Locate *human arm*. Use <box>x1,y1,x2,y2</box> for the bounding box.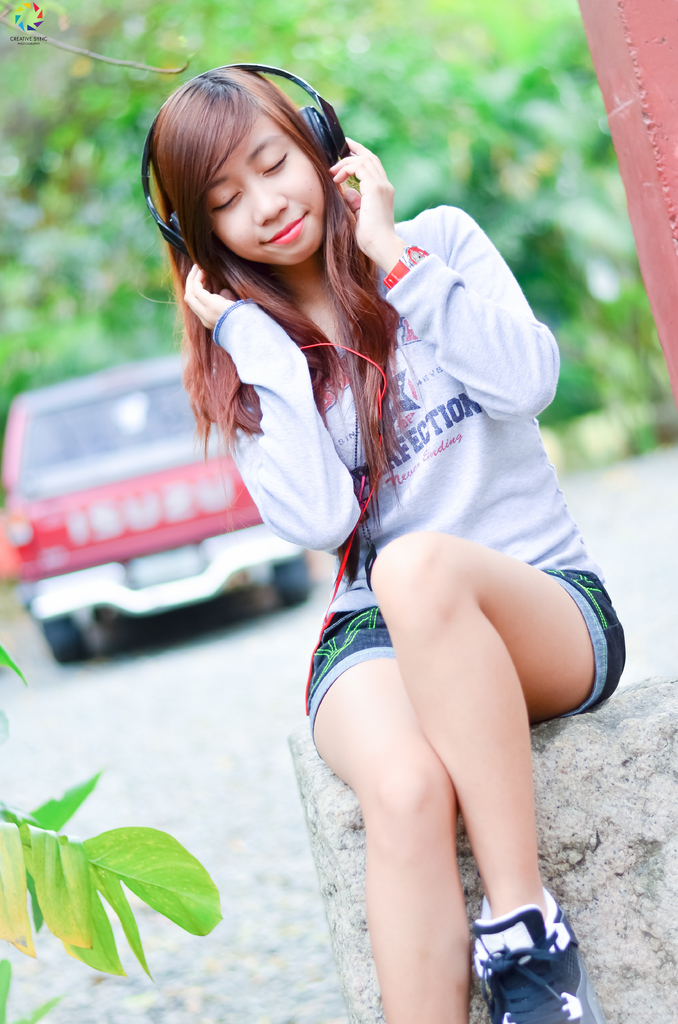
<box>221,286,353,558</box>.
